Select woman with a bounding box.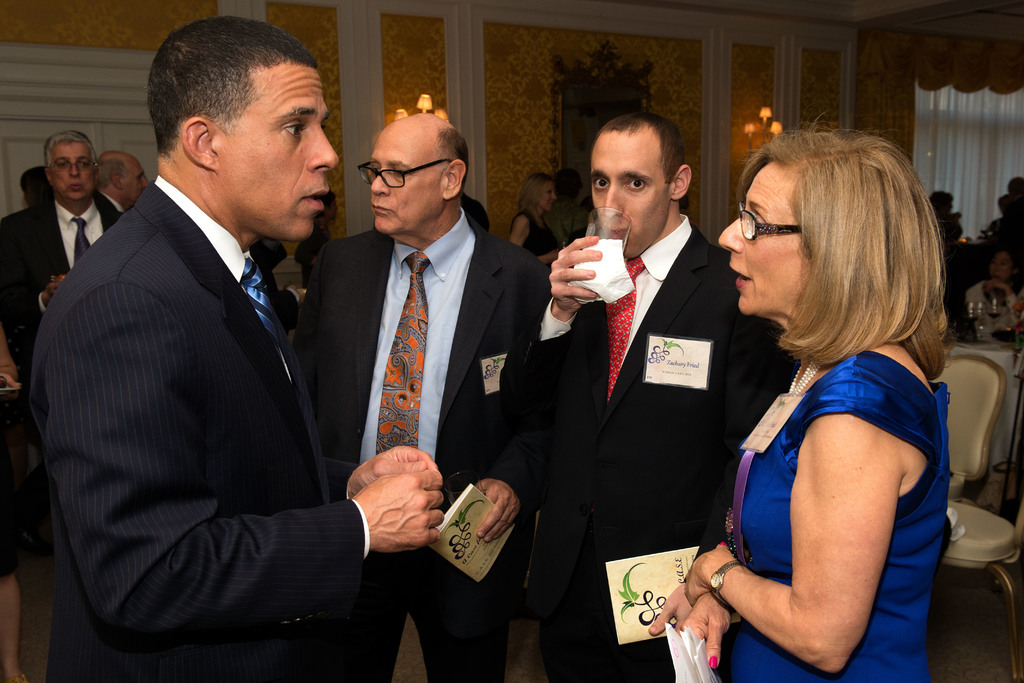
(966, 248, 1023, 338).
